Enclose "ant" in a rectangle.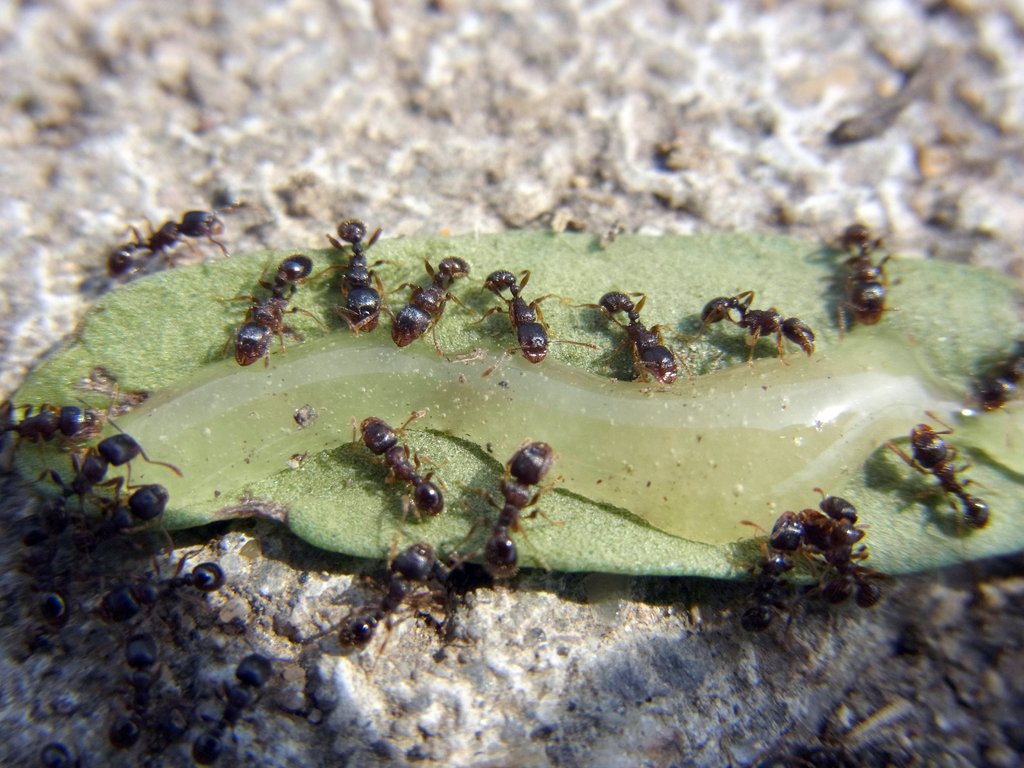
detection(690, 280, 828, 378).
